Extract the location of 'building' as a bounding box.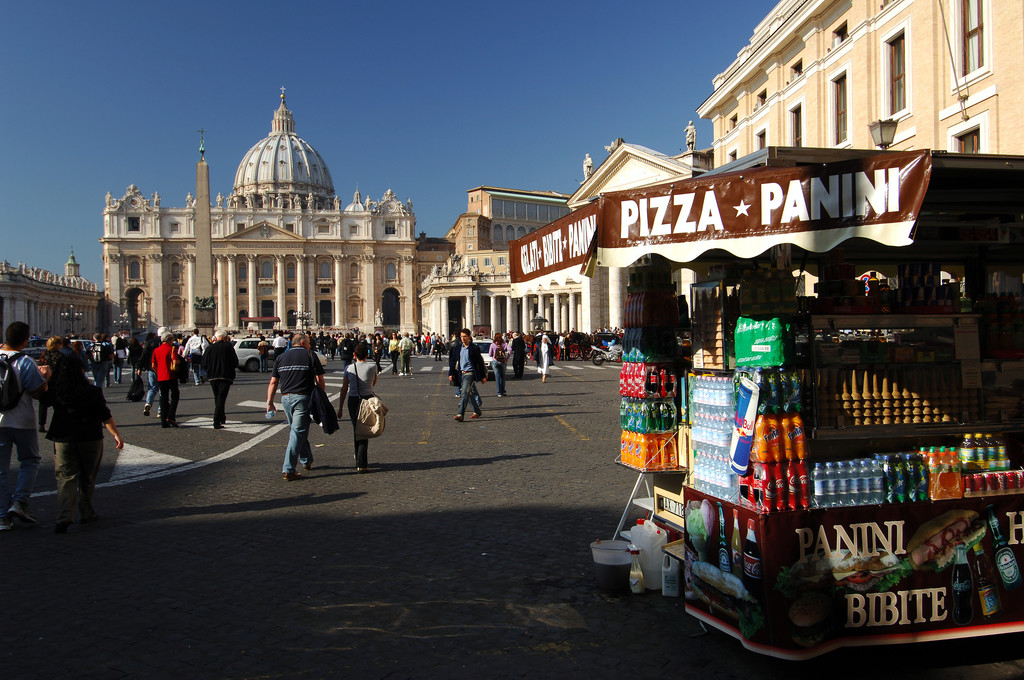
[417, 152, 708, 343].
